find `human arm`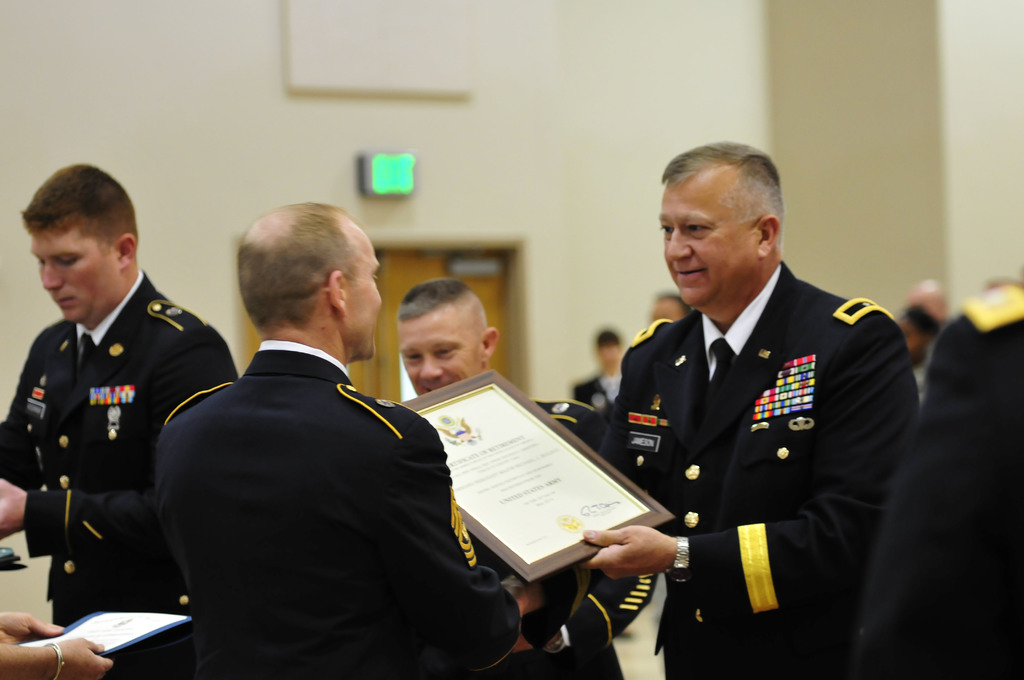
1/310/257/555
